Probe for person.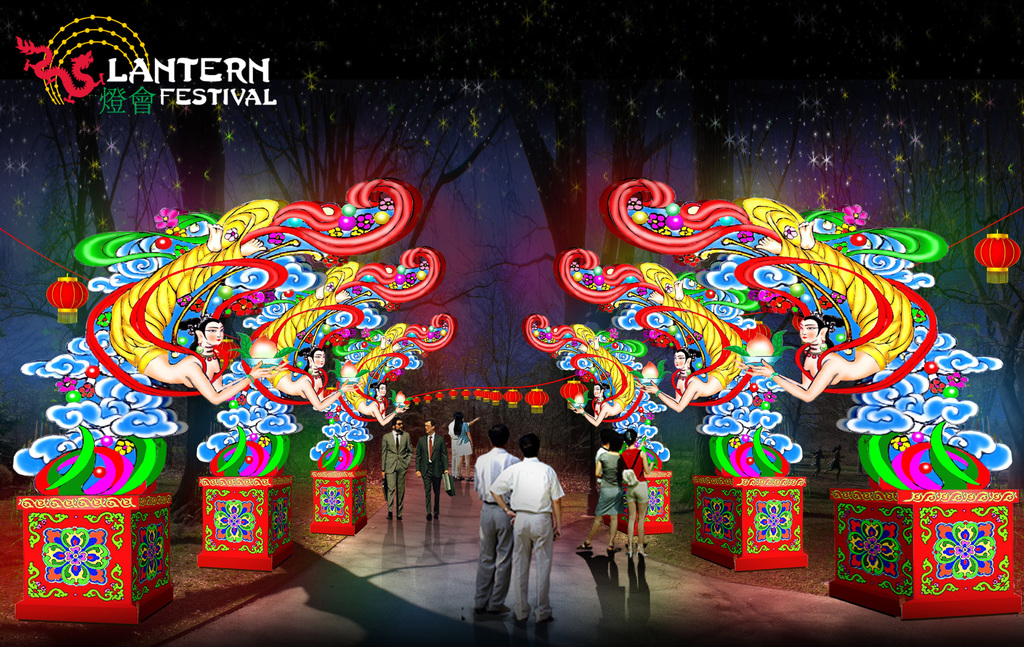
Probe result: 414, 418, 449, 527.
